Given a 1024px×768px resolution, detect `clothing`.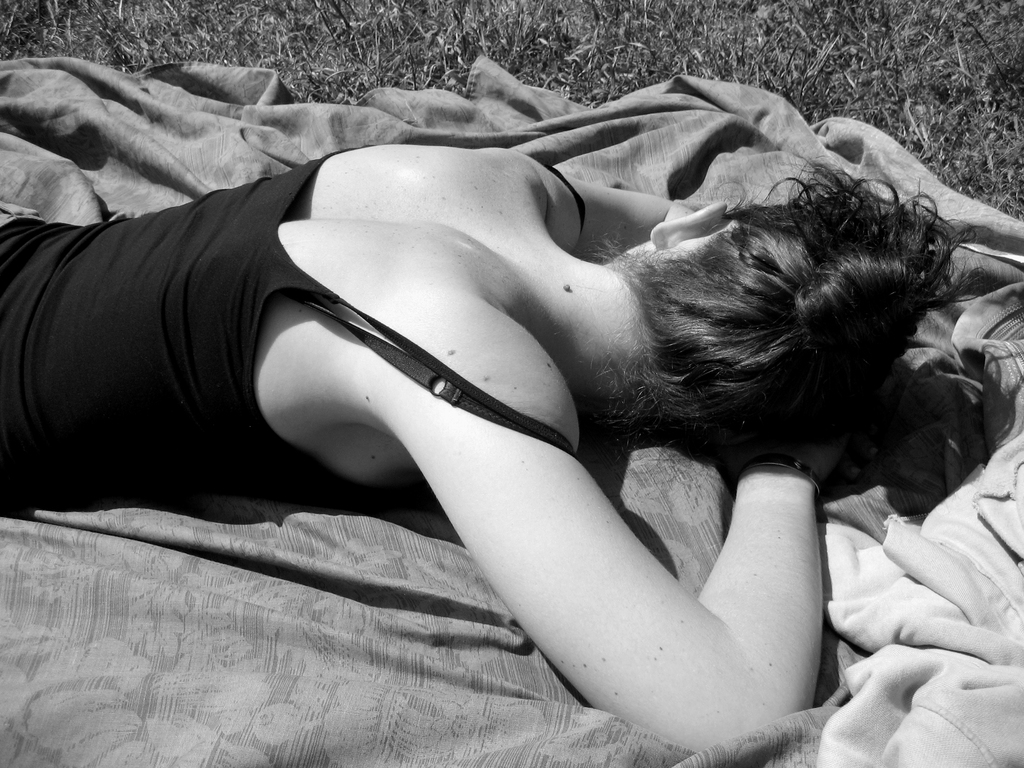
<region>0, 139, 574, 501</region>.
